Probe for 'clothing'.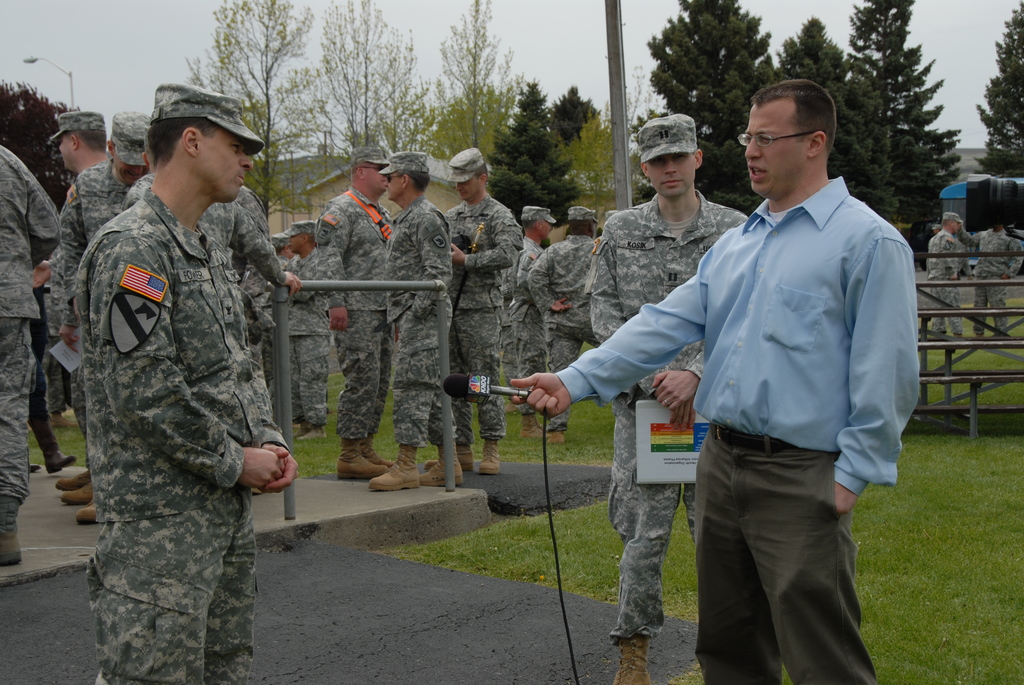
Probe result: select_region(310, 187, 399, 442).
